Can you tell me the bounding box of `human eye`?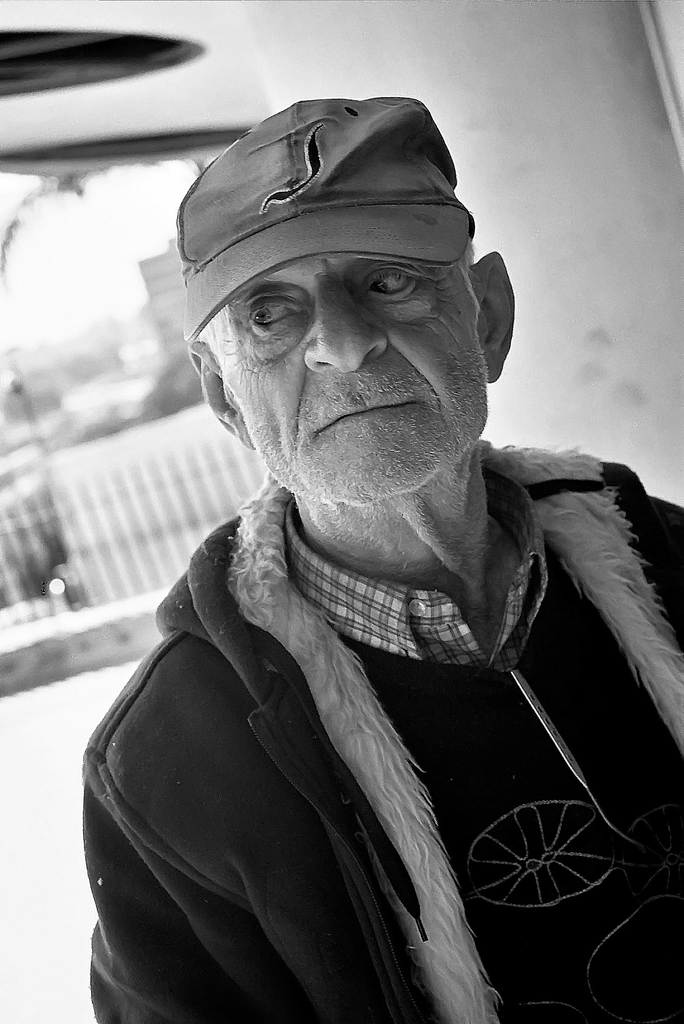
[243,296,303,334].
